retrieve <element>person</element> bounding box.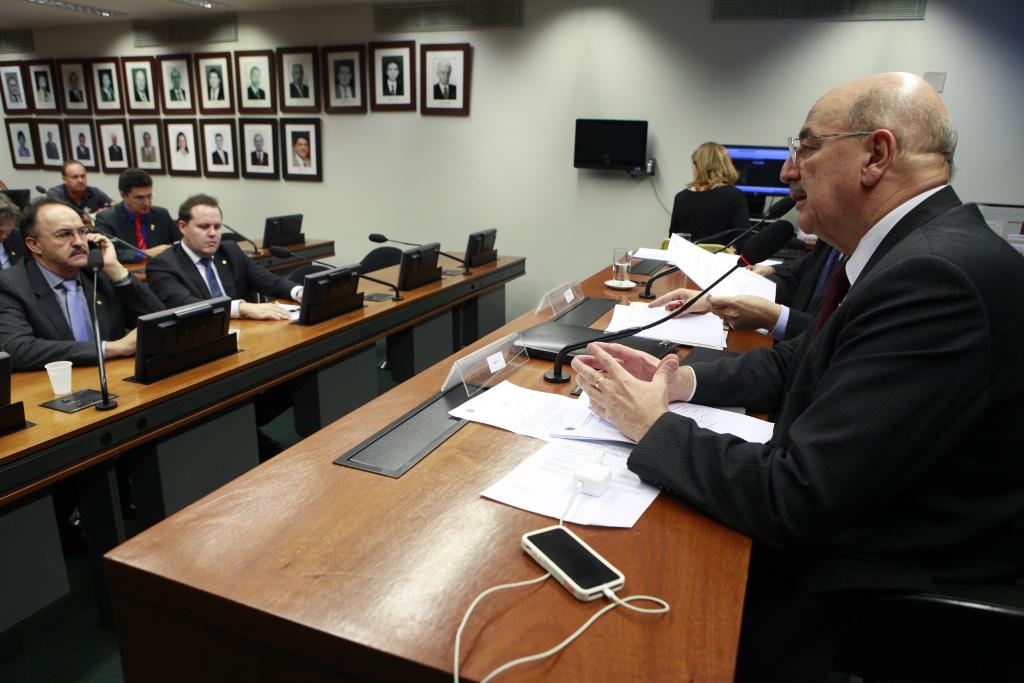
Bounding box: [left=248, top=65, right=265, bottom=99].
